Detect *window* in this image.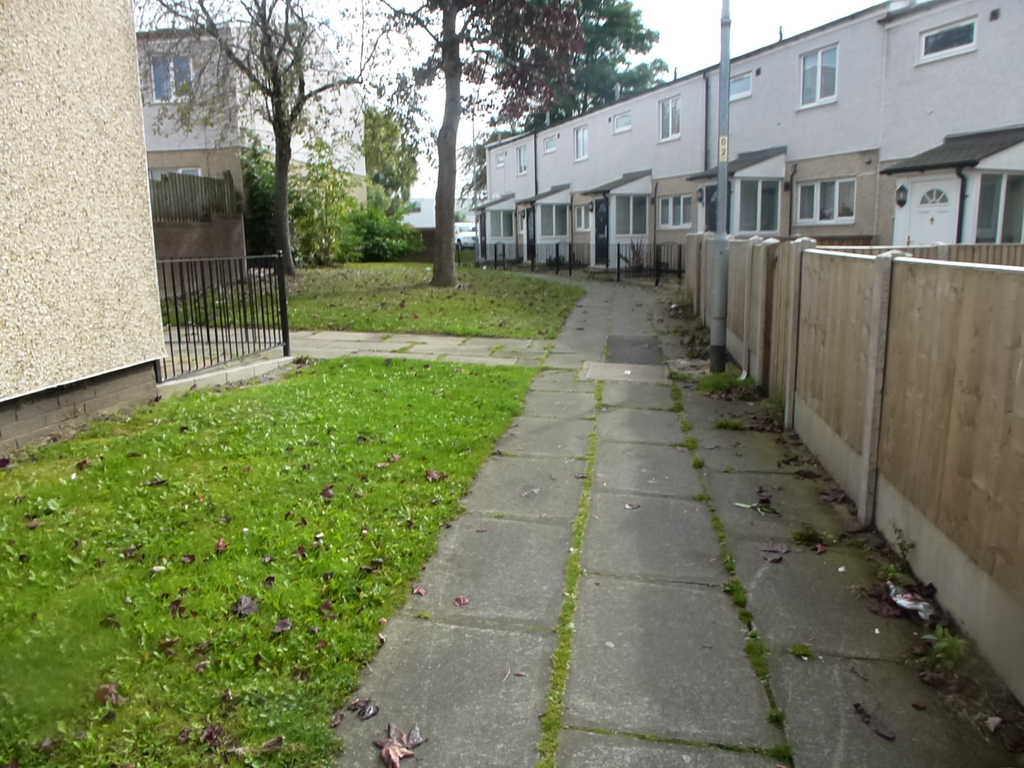
Detection: detection(911, 13, 977, 71).
